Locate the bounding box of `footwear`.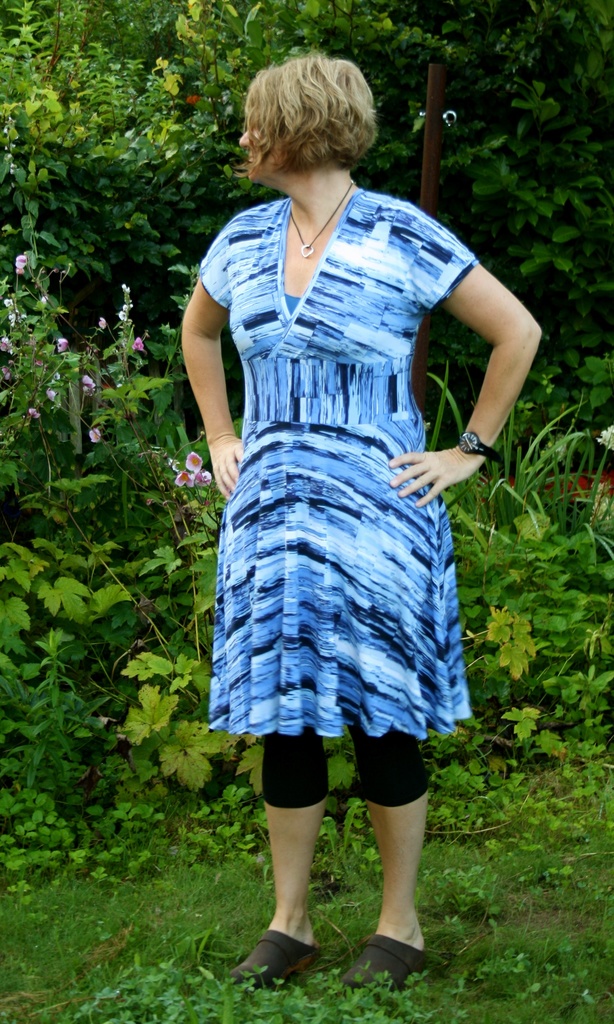
Bounding box: (227,916,335,982).
